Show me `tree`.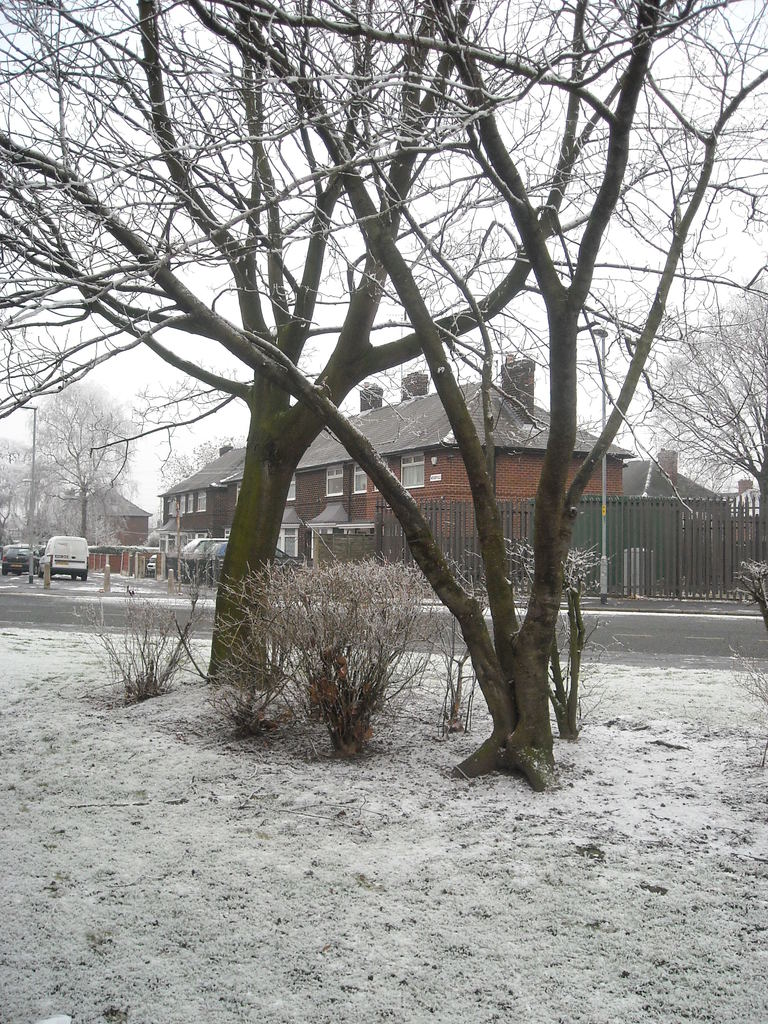
`tree` is here: x1=553, y1=0, x2=765, y2=490.
